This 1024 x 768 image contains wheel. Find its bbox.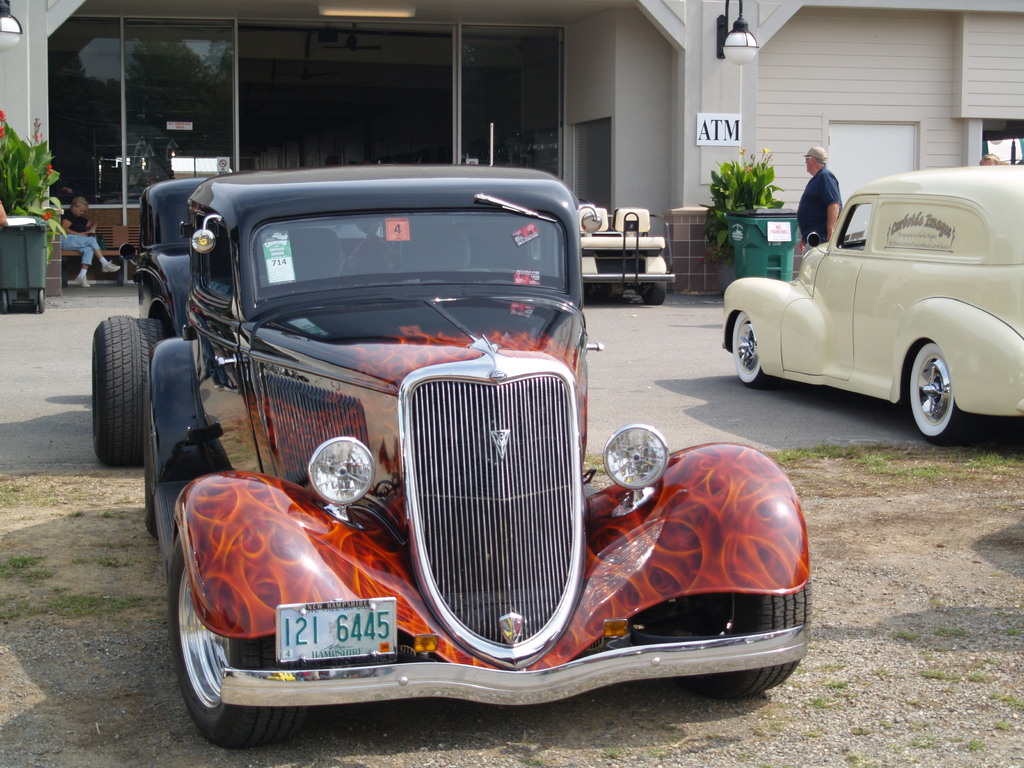
detection(730, 309, 768, 390).
